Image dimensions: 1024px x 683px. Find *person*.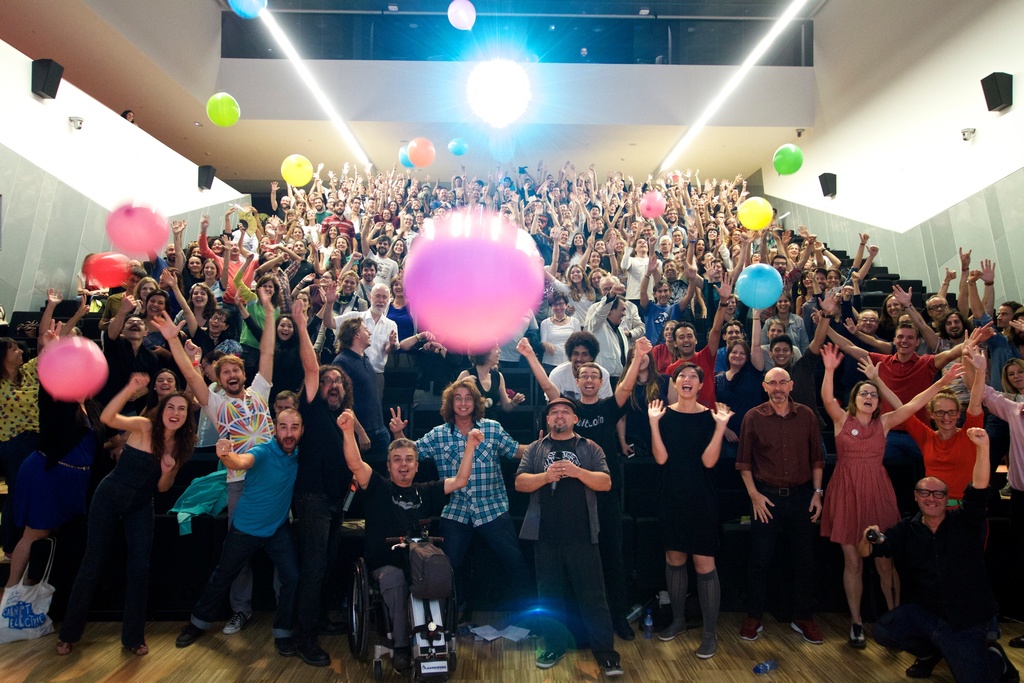
{"x1": 586, "y1": 204, "x2": 601, "y2": 230}.
